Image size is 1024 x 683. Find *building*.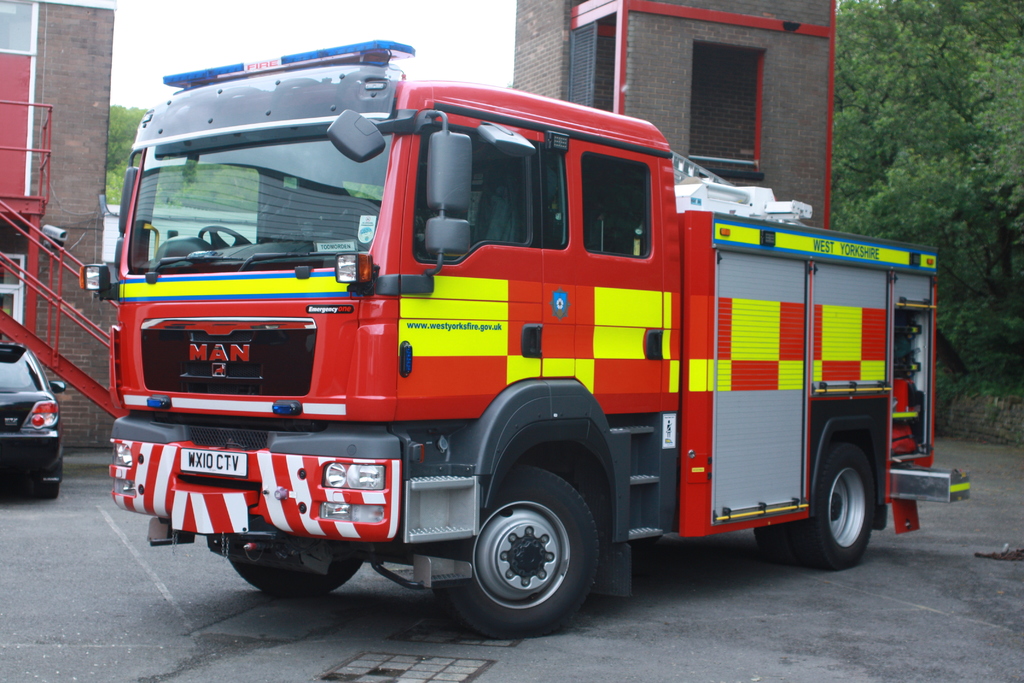
bbox=(509, 0, 842, 233).
